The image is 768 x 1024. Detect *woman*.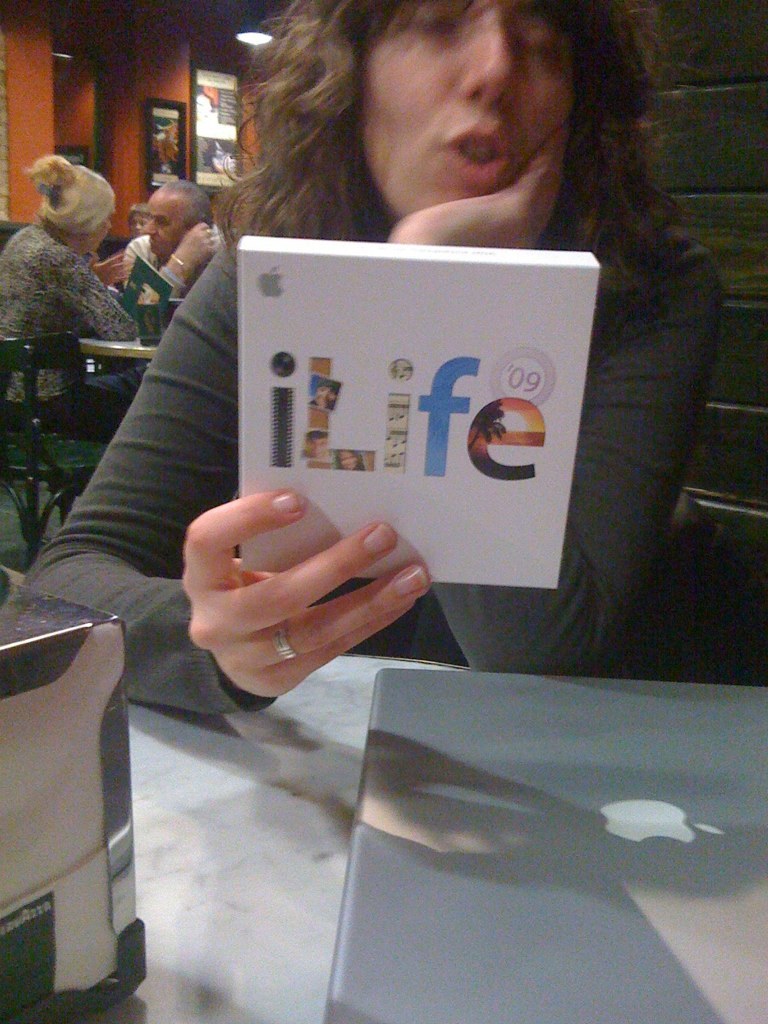
Detection: <region>2, 0, 719, 731</region>.
